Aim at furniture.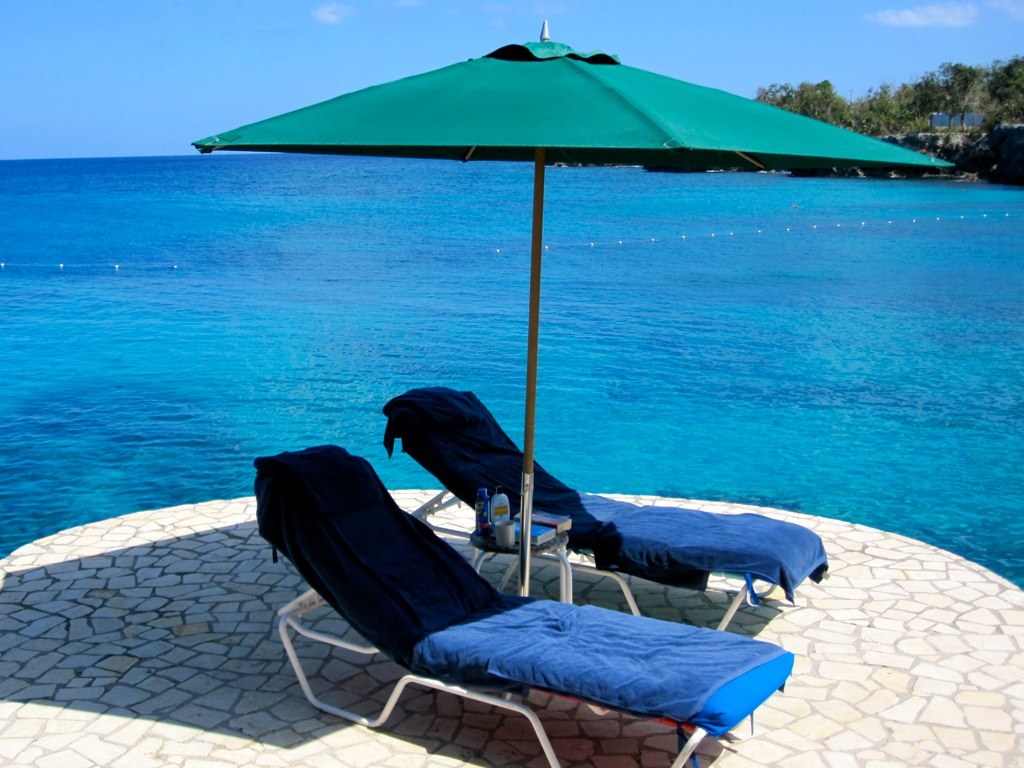
Aimed at 381/380/824/640.
